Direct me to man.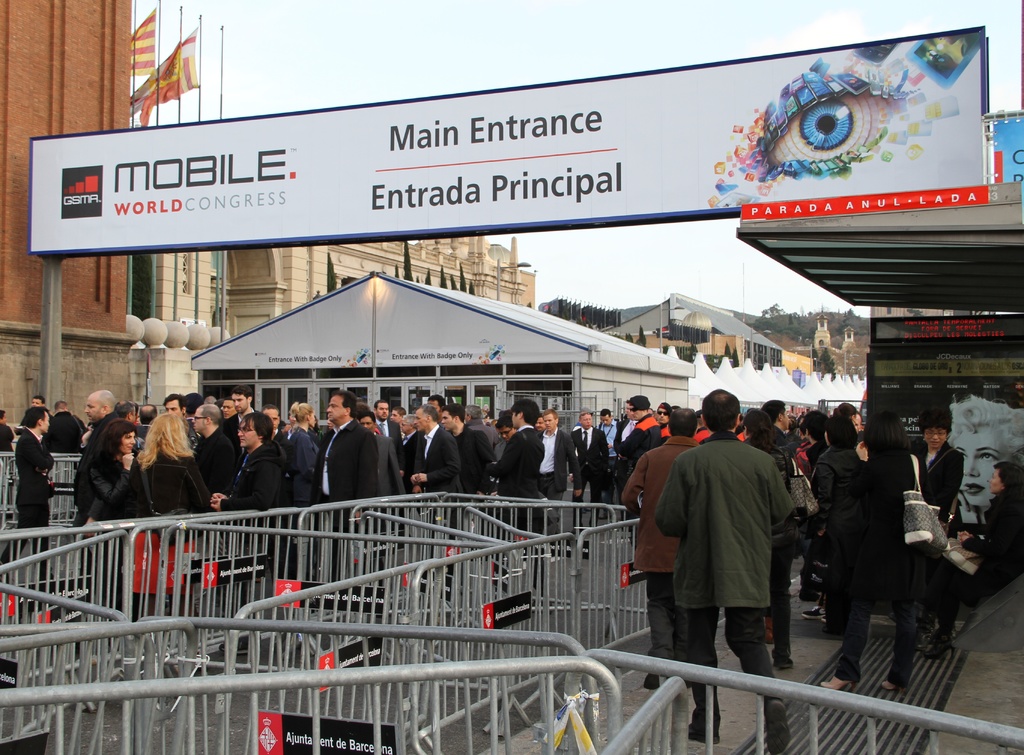
Direction: crop(29, 399, 90, 451).
